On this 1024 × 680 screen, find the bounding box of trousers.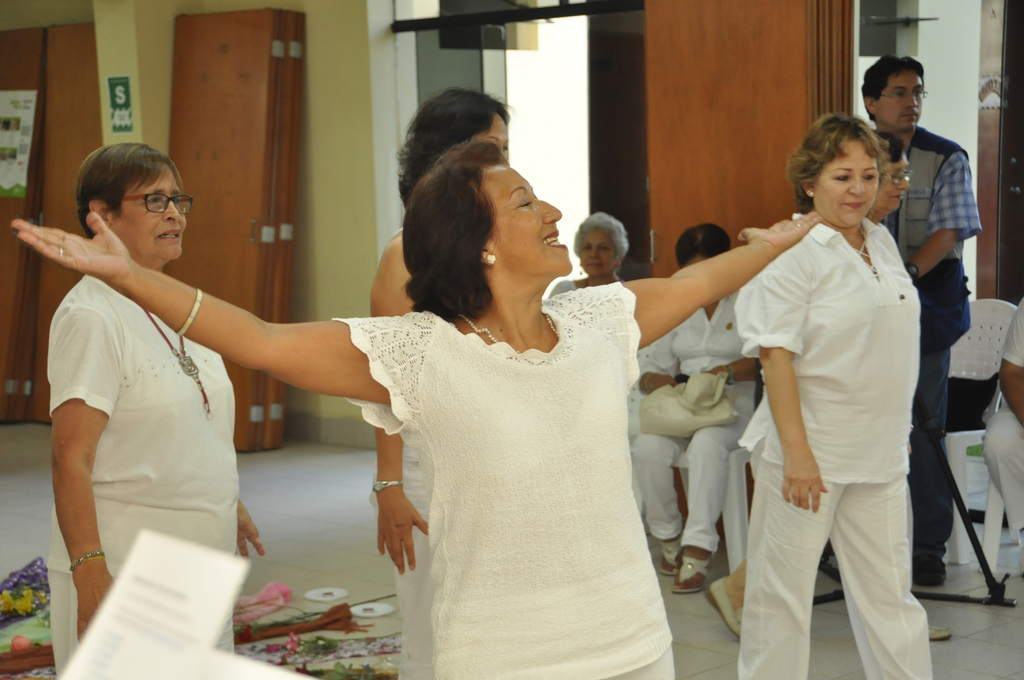
Bounding box: 434, 559, 678, 679.
